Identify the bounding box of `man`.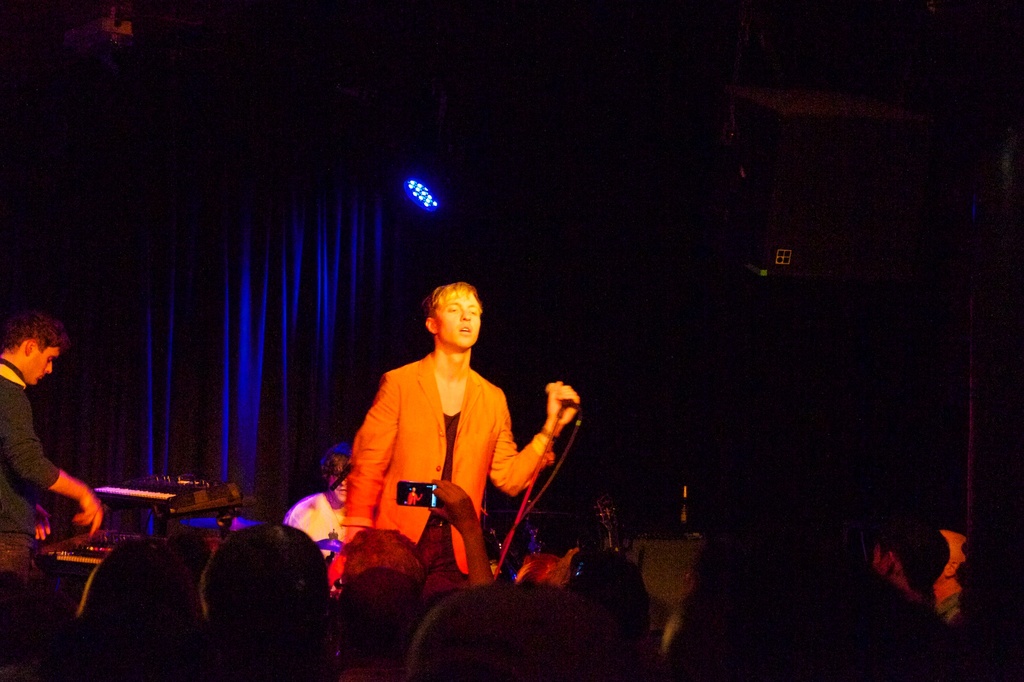
select_region(0, 303, 102, 599).
